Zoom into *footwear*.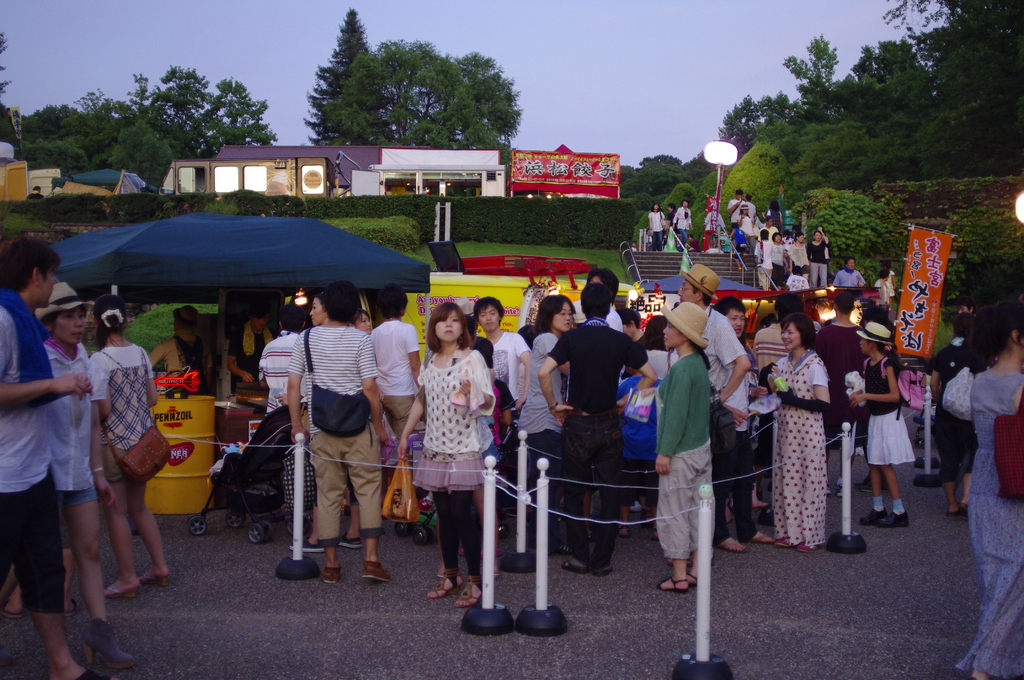
Zoom target: 72/620/138/676.
